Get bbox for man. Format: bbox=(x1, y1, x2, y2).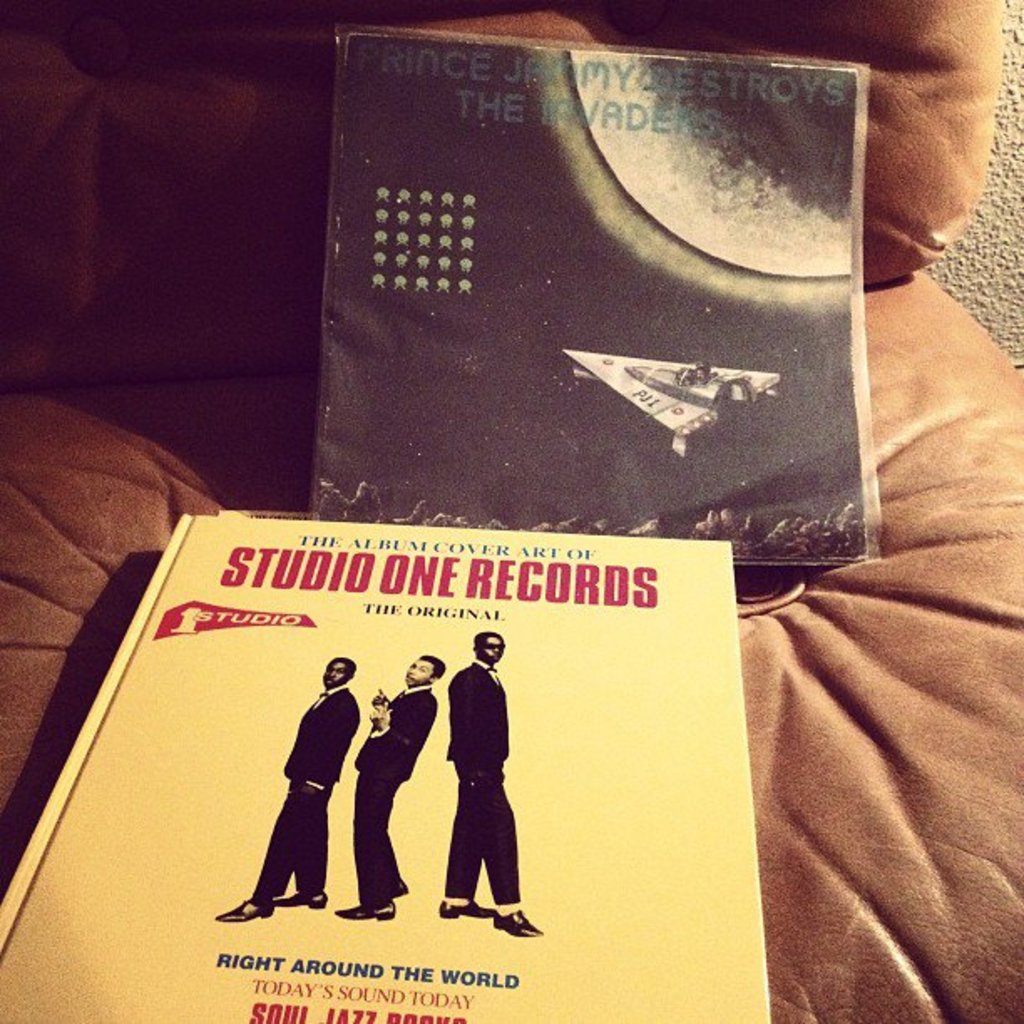
bbox=(212, 656, 358, 922).
